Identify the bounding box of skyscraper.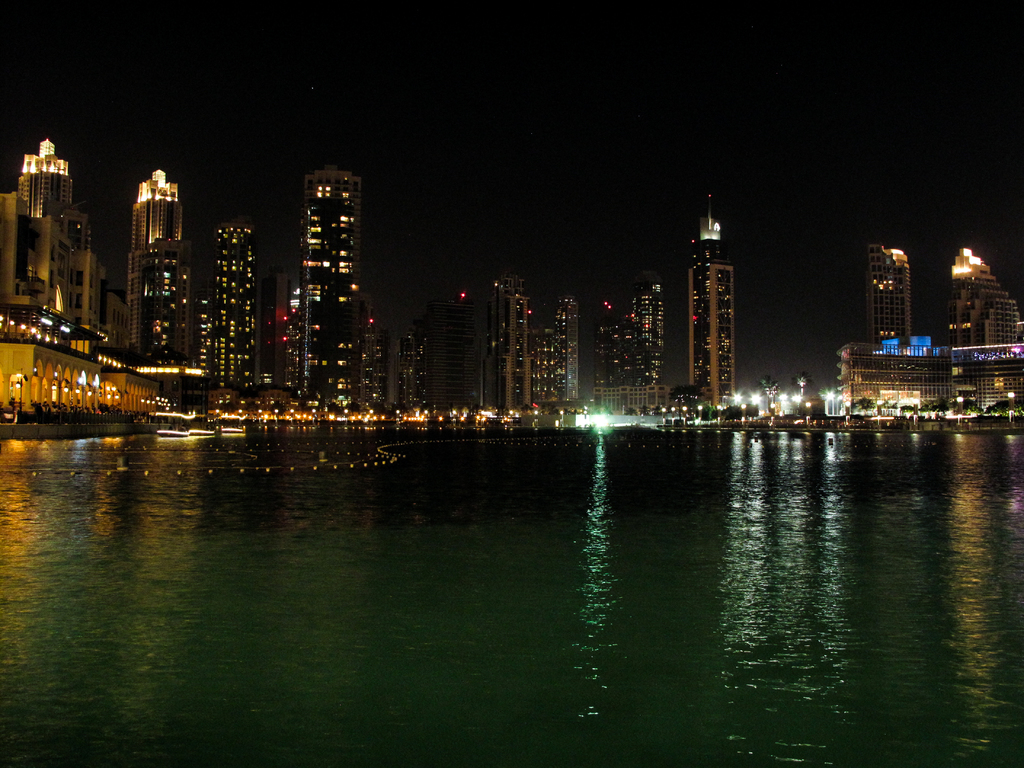
(x1=189, y1=173, x2=260, y2=392).
